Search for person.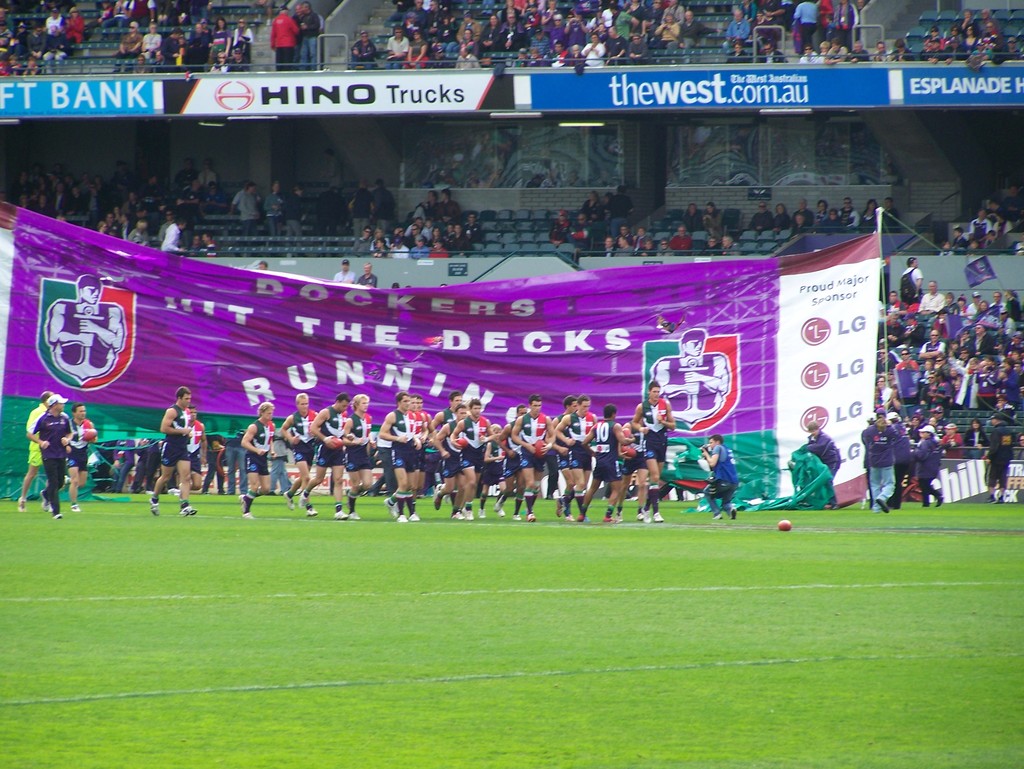
Found at 425,387,458,428.
